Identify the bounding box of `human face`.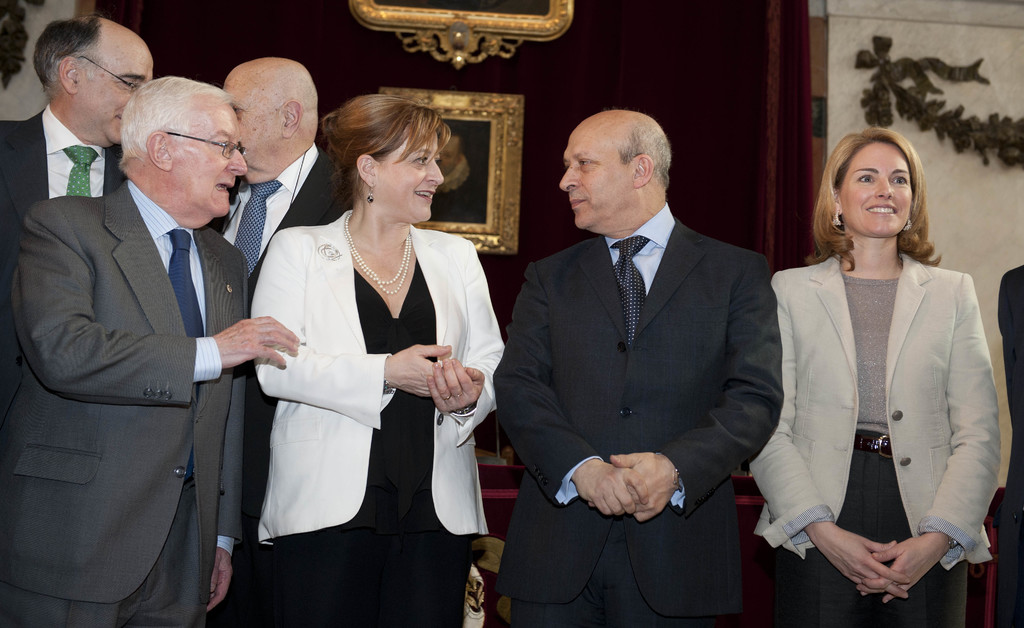
[left=170, top=104, right=248, bottom=217].
